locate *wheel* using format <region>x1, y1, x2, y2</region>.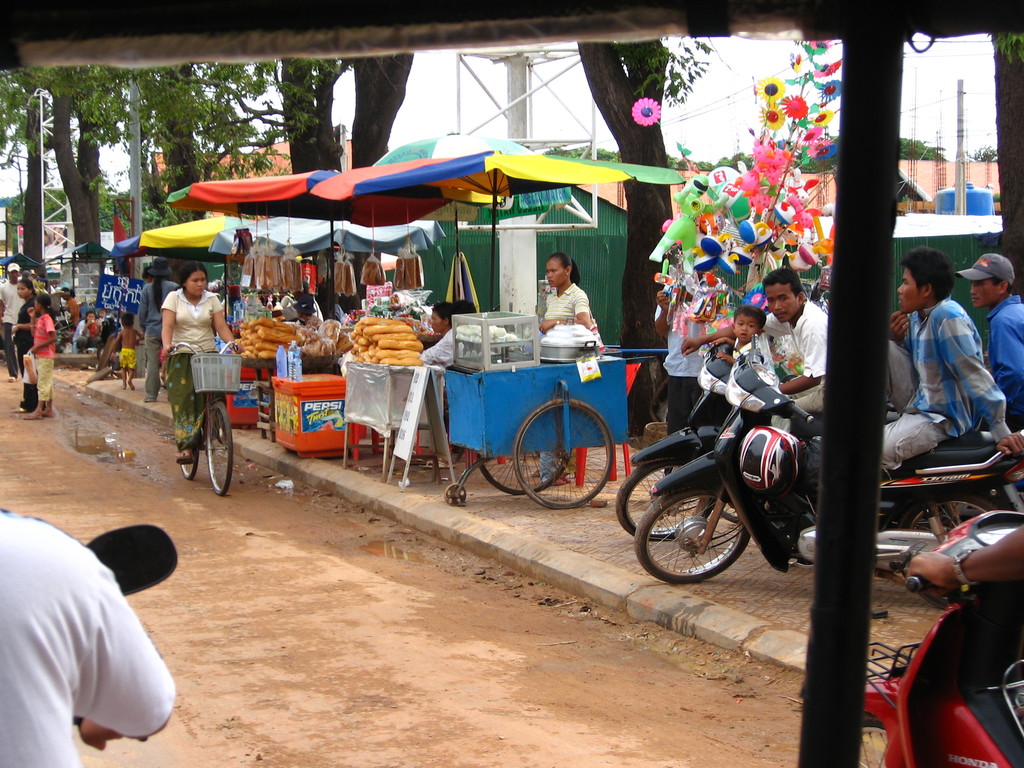
<region>444, 484, 467, 506</region>.
